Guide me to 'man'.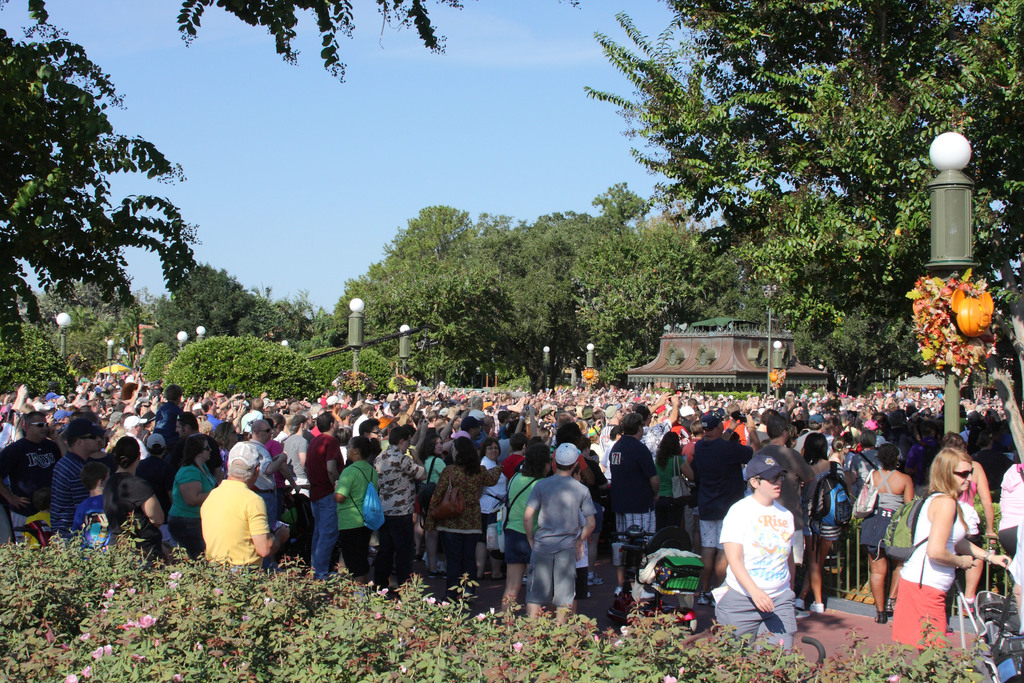
Guidance: bbox(120, 416, 148, 457).
